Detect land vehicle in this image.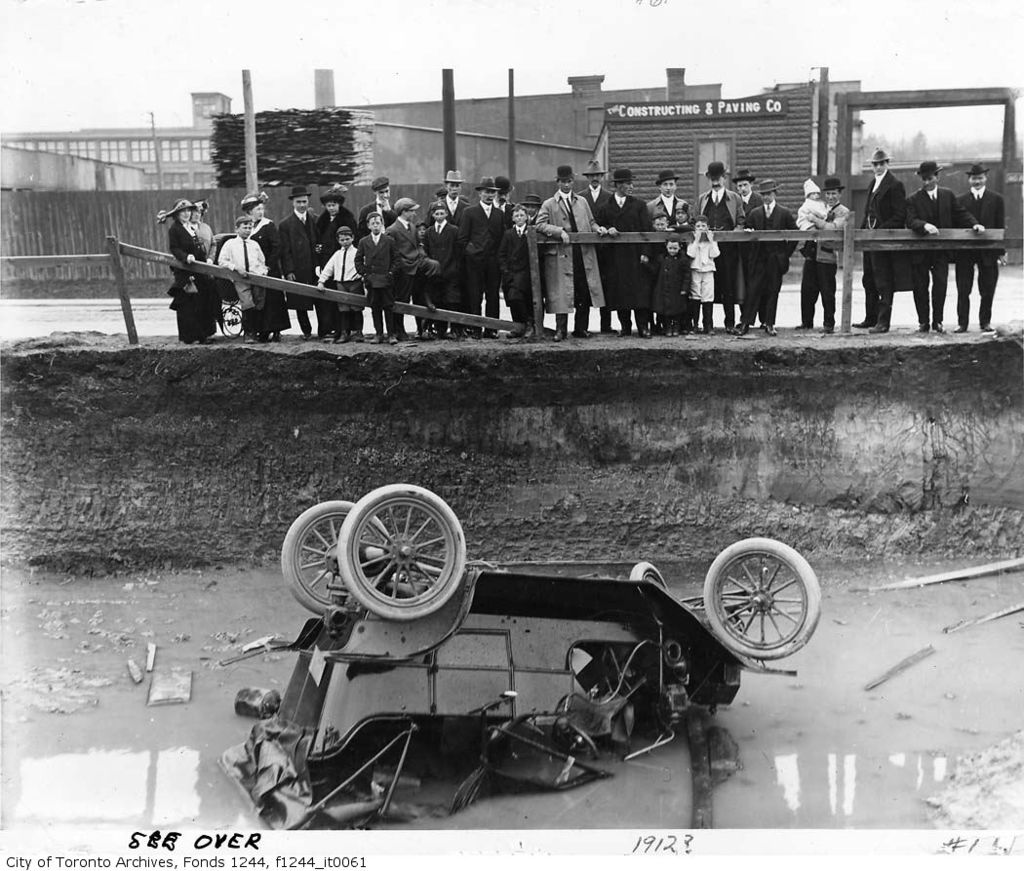
Detection: {"x1": 231, "y1": 498, "x2": 818, "y2": 806}.
